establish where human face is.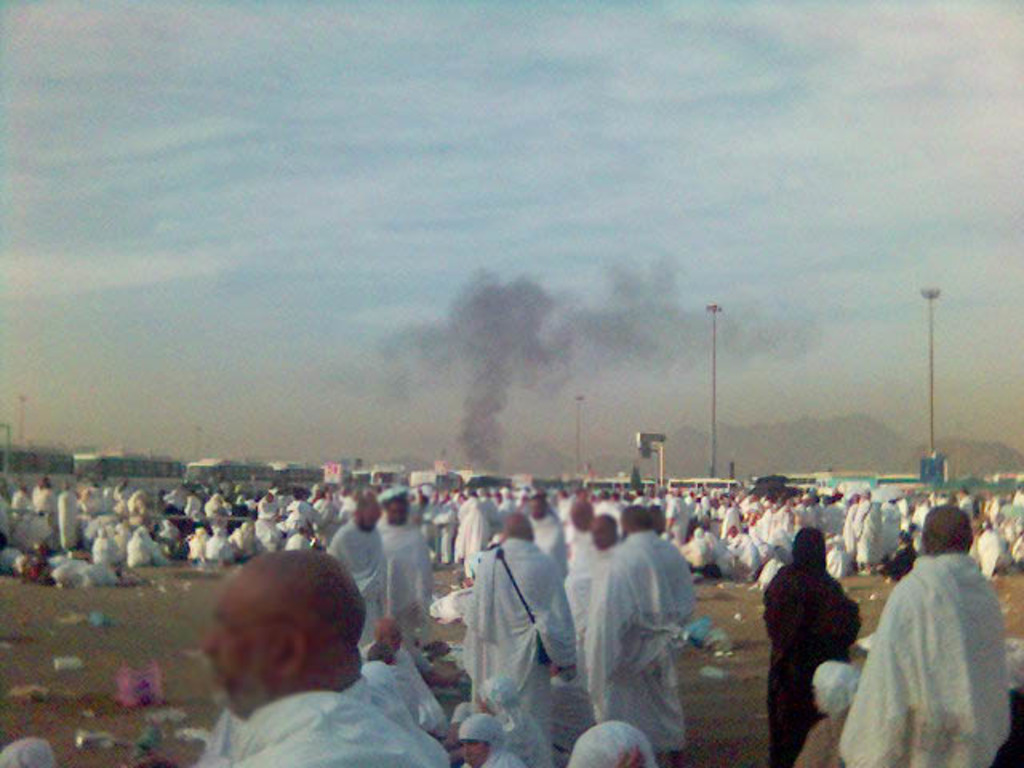
Established at (461,741,488,766).
